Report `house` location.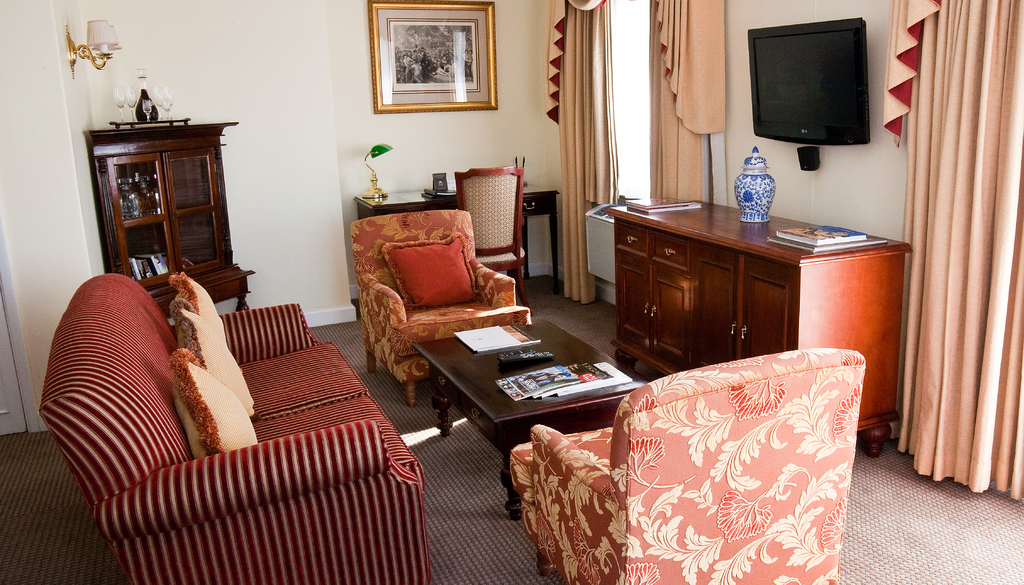
Report: Rect(0, 0, 1023, 584).
